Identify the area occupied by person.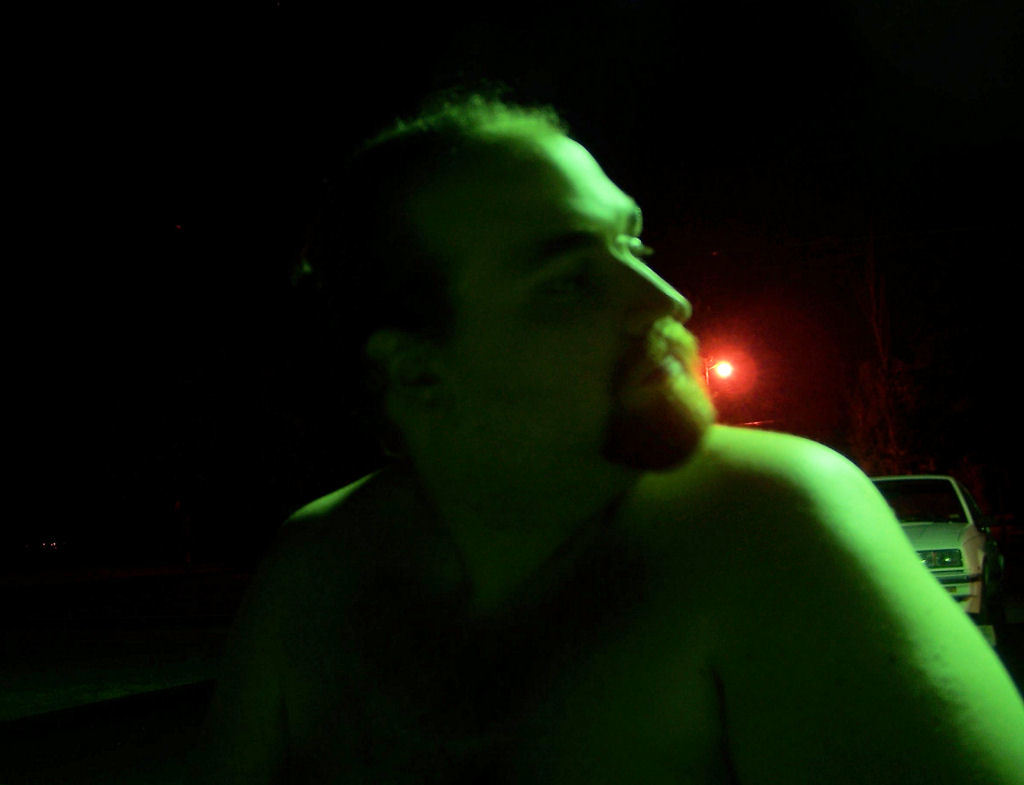
Area: detection(246, 87, 1023, 784).
